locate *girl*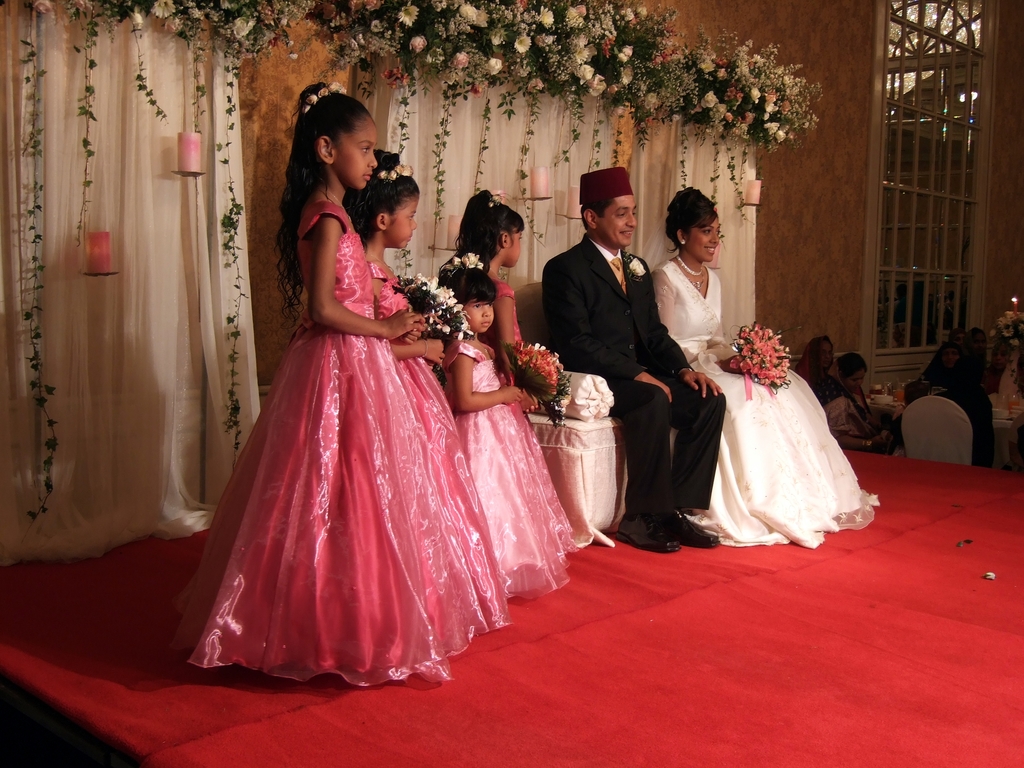
select_region(344, 149, 510, 651)
